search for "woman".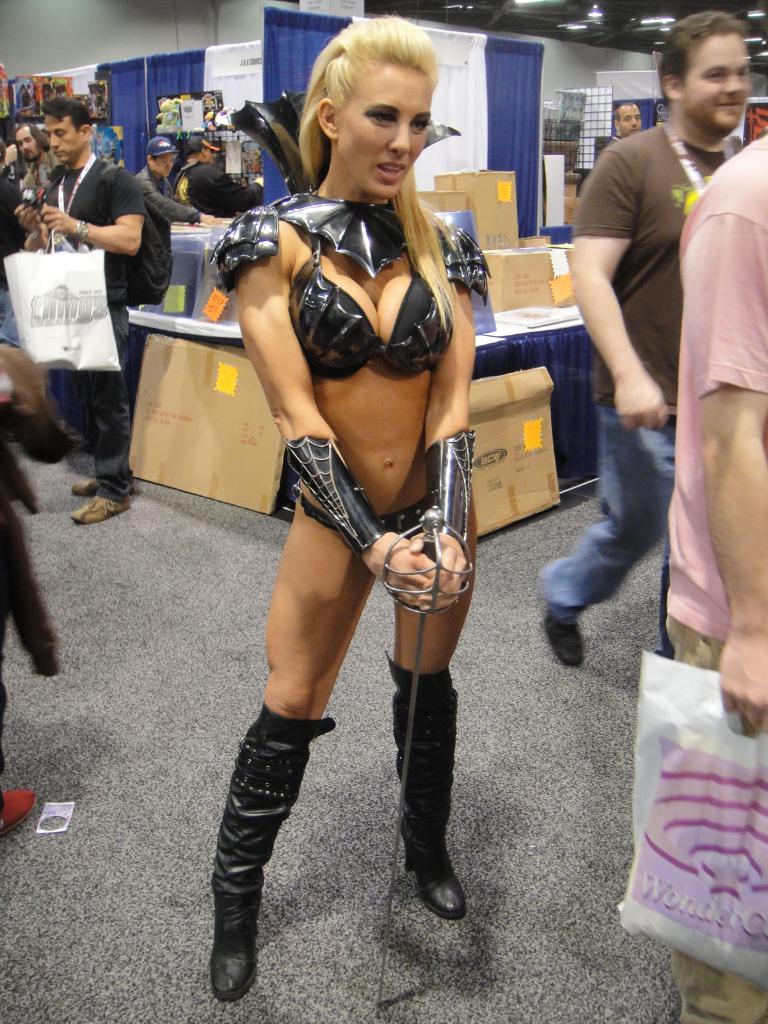
Found at <bbox>192, 43, 517, 957</bbox>.
